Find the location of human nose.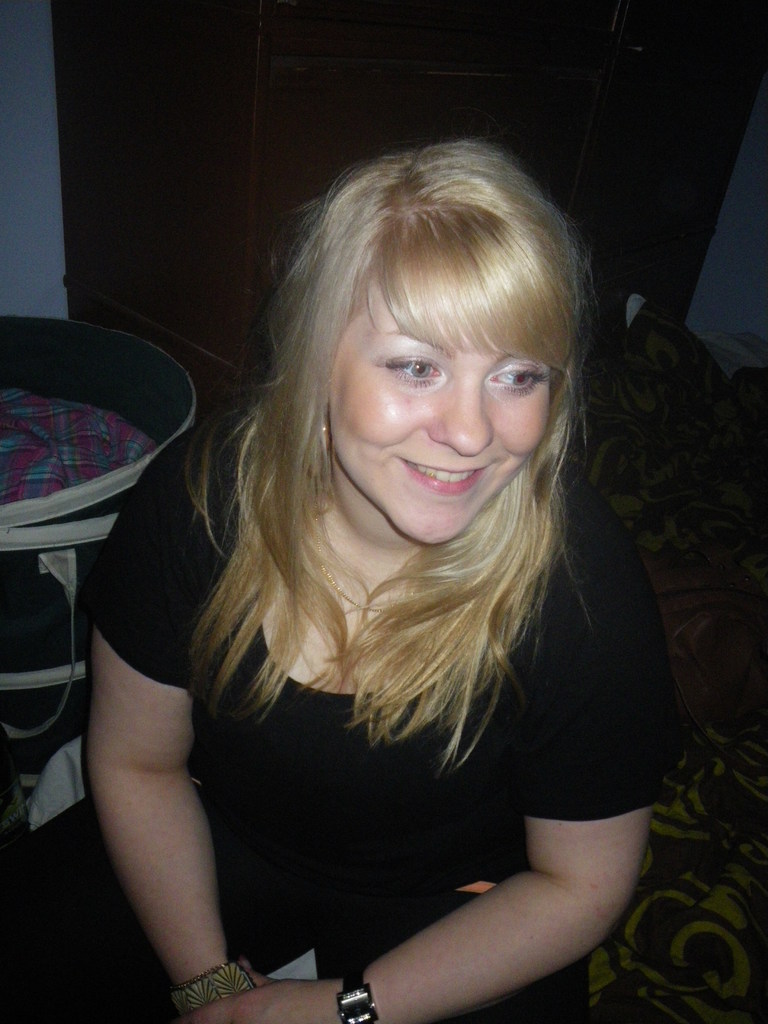
Location: bbox=(425, 374, 495, 458).
